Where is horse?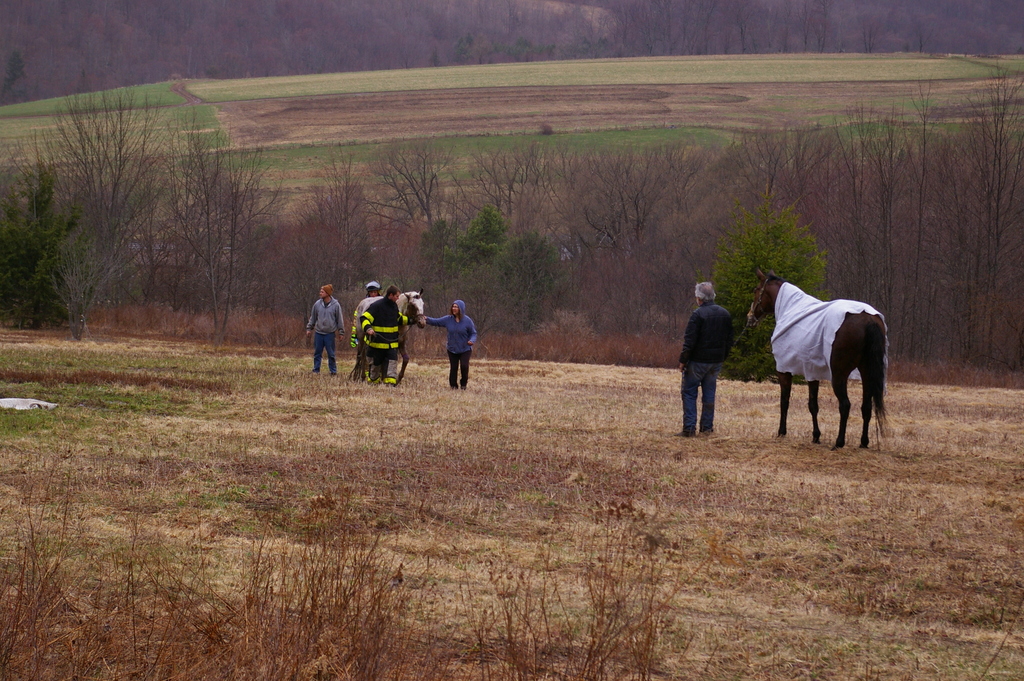
<bbox>351, 286, 429, 386</bbox>.
